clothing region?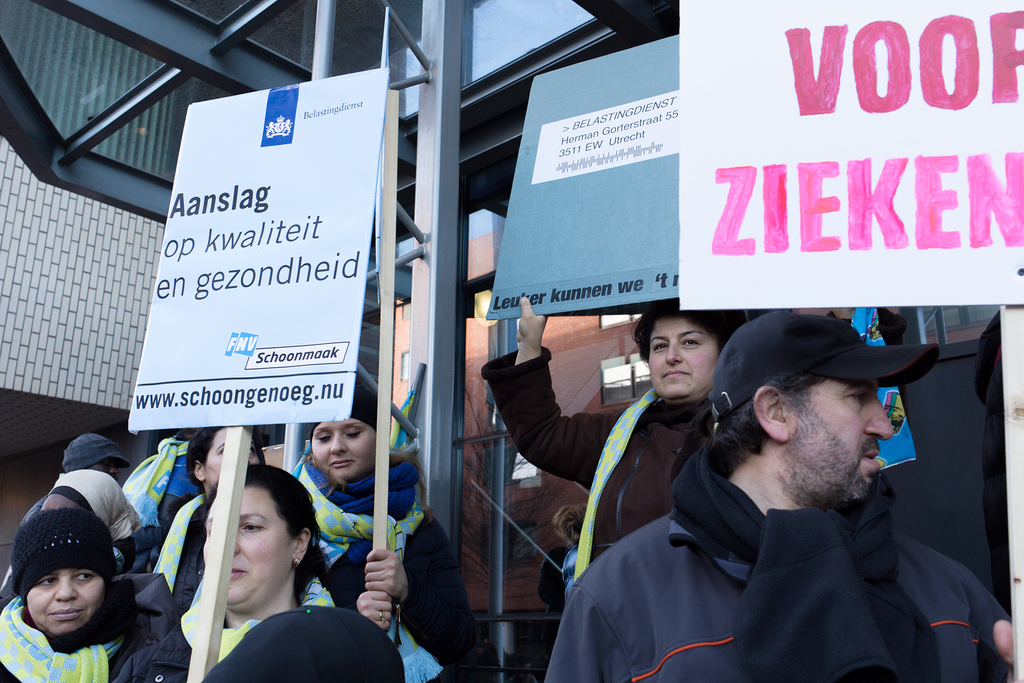
rect(300, 466, 471, 682)
